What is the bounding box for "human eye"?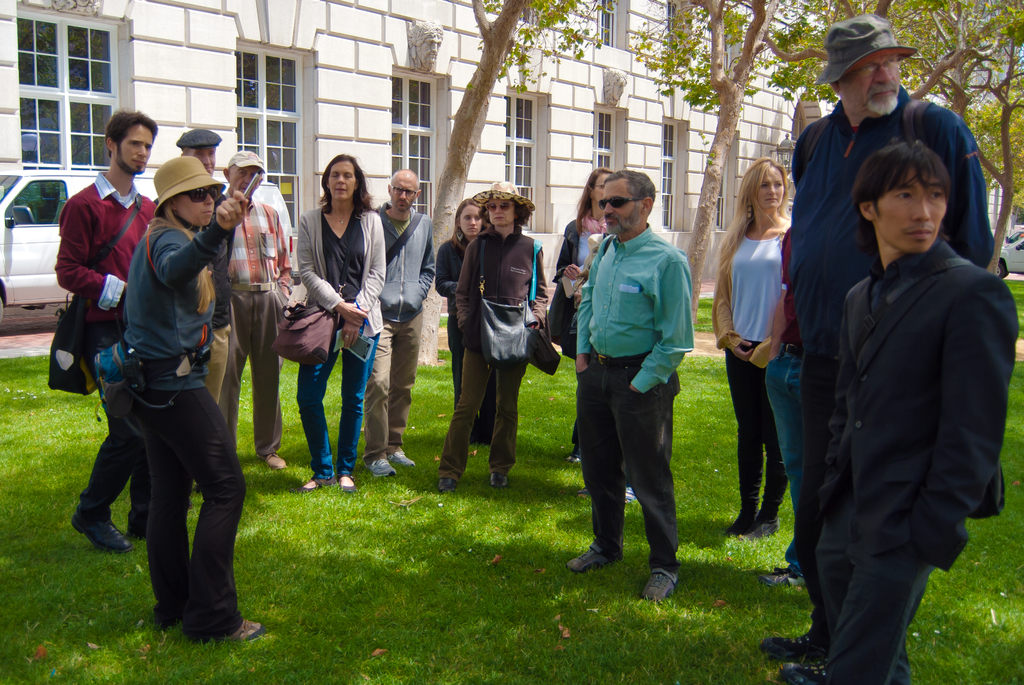
detection(465, 216, 471, 221).
